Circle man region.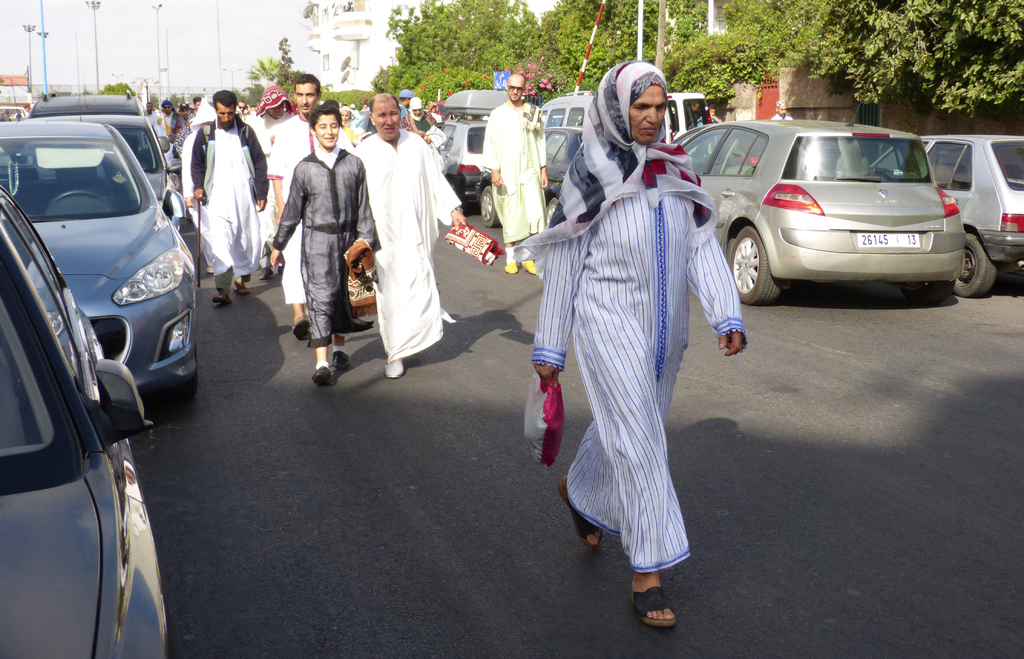
Region: <region>257, 69, 348, 340</region>.
